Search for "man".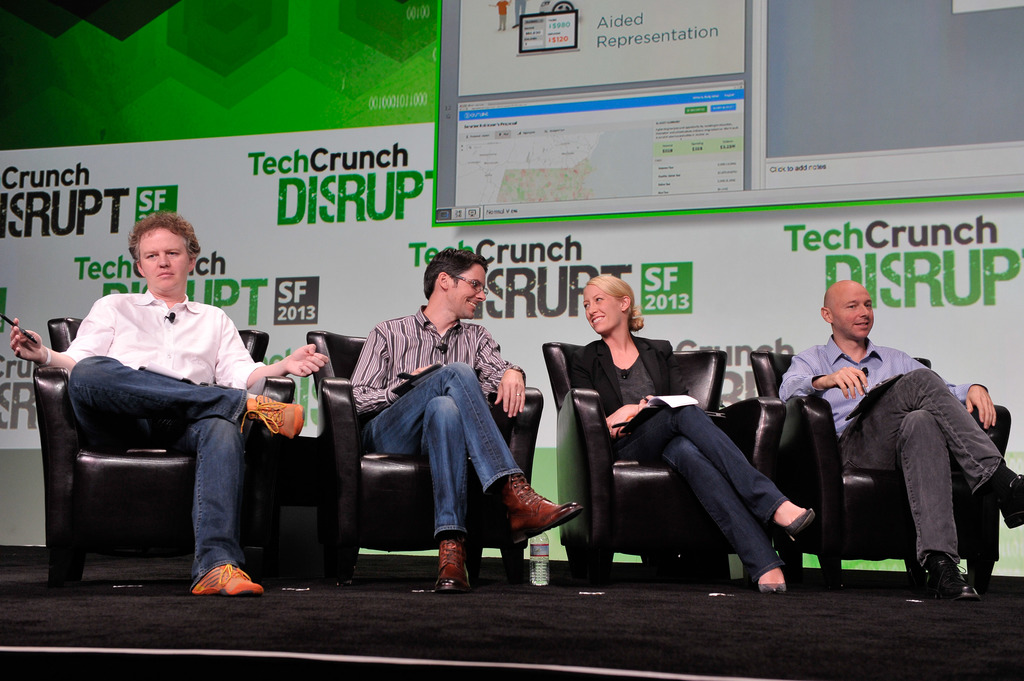
Found at locate(344, 249, 583, 590).
